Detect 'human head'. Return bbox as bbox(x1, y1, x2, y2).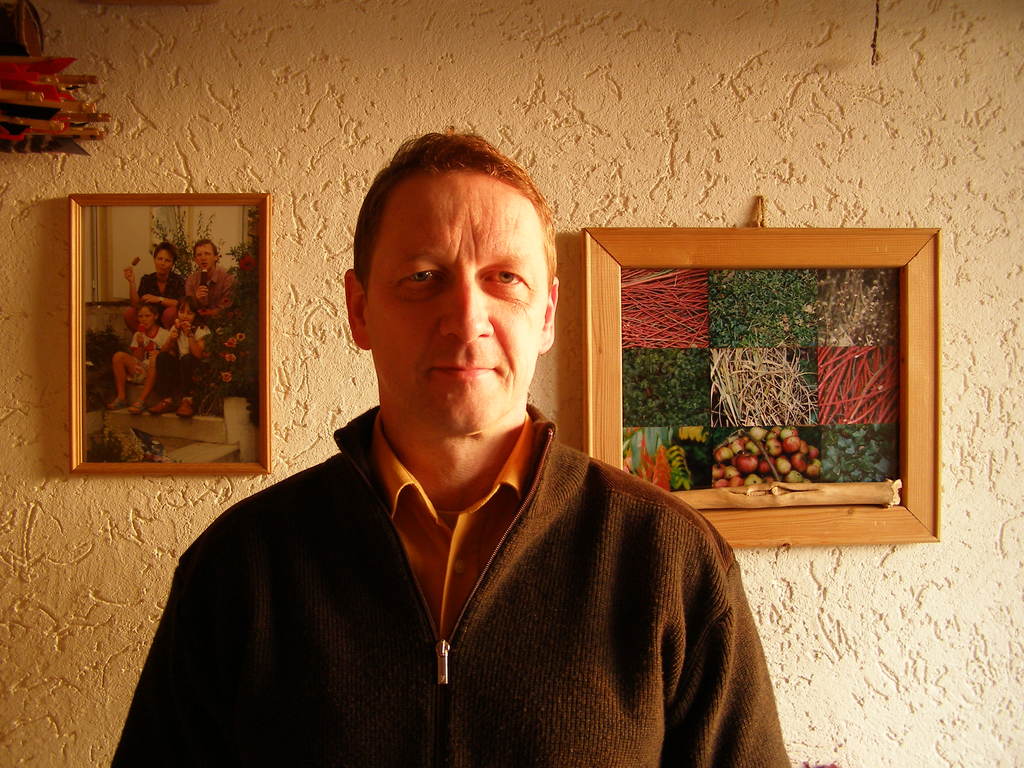
bbox(135, 301, 157, 330).
